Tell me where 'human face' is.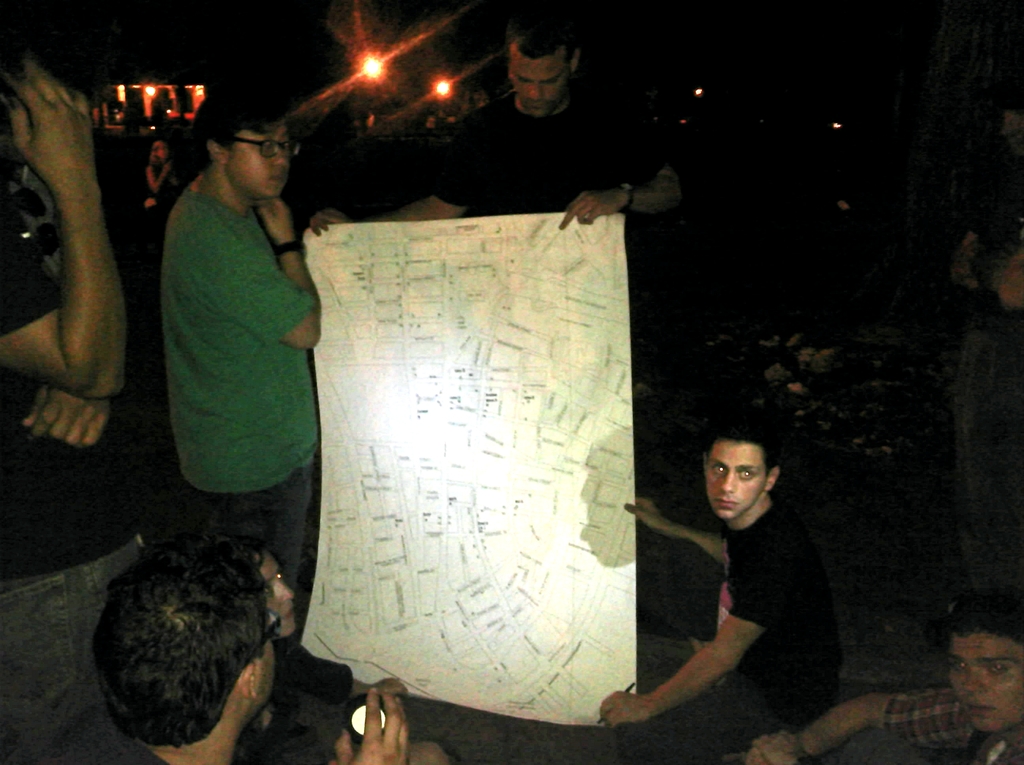
'human face' is at select_region(705, 435, 767, 520).
